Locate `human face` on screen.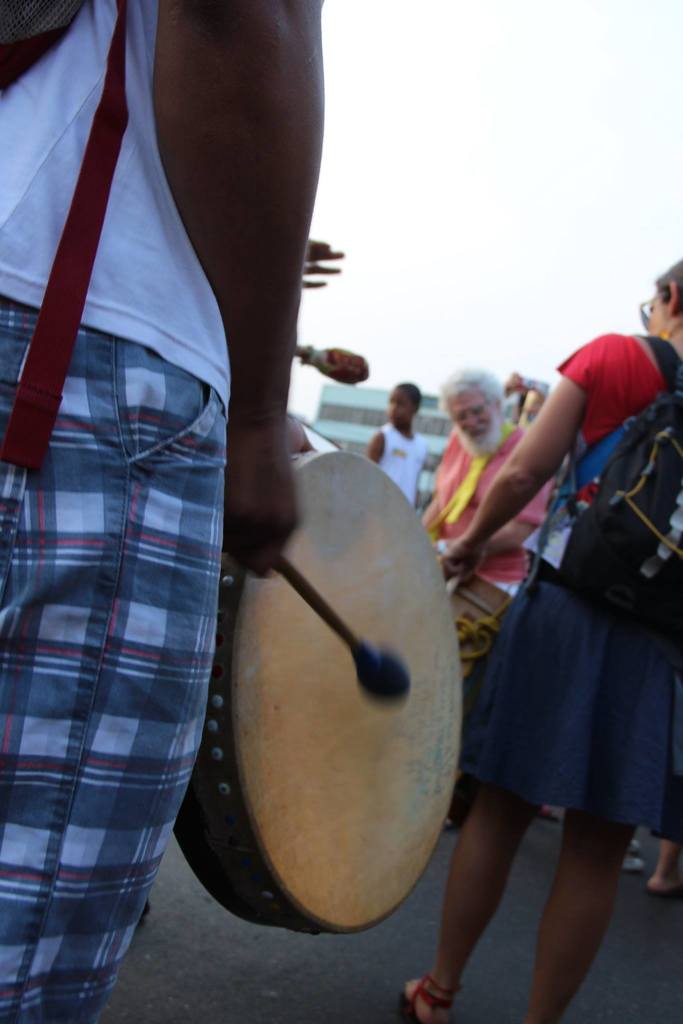
On screen at [387,385,424,426].
